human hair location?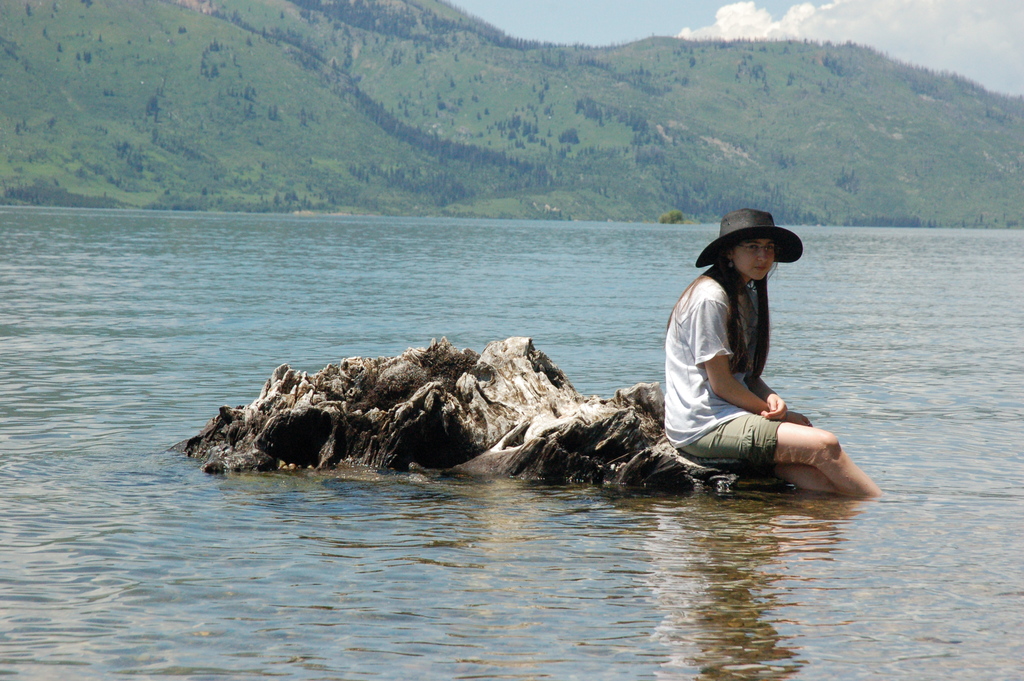
<box>659,240,771,382</box>
